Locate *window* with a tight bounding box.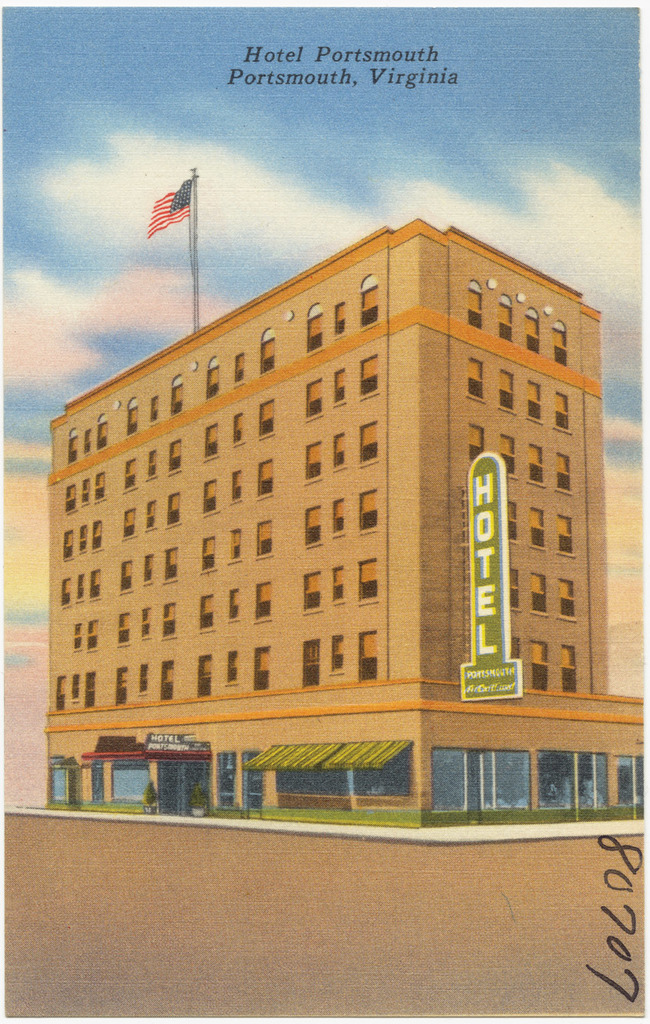
rect(116, 614, 132, 651).
